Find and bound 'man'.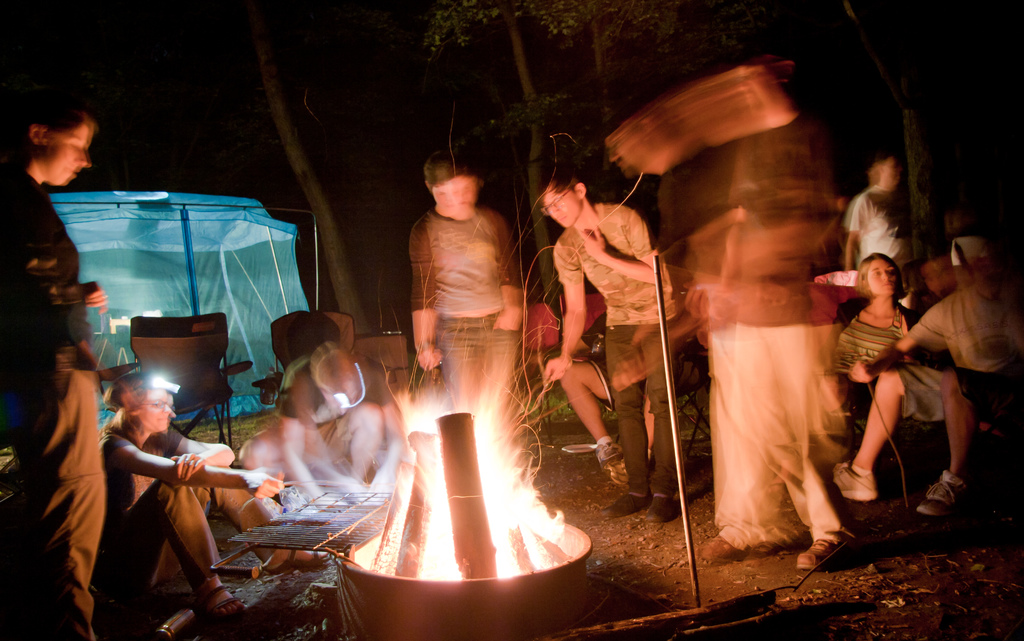
Bound: rect(540, 160, 682, 517).
